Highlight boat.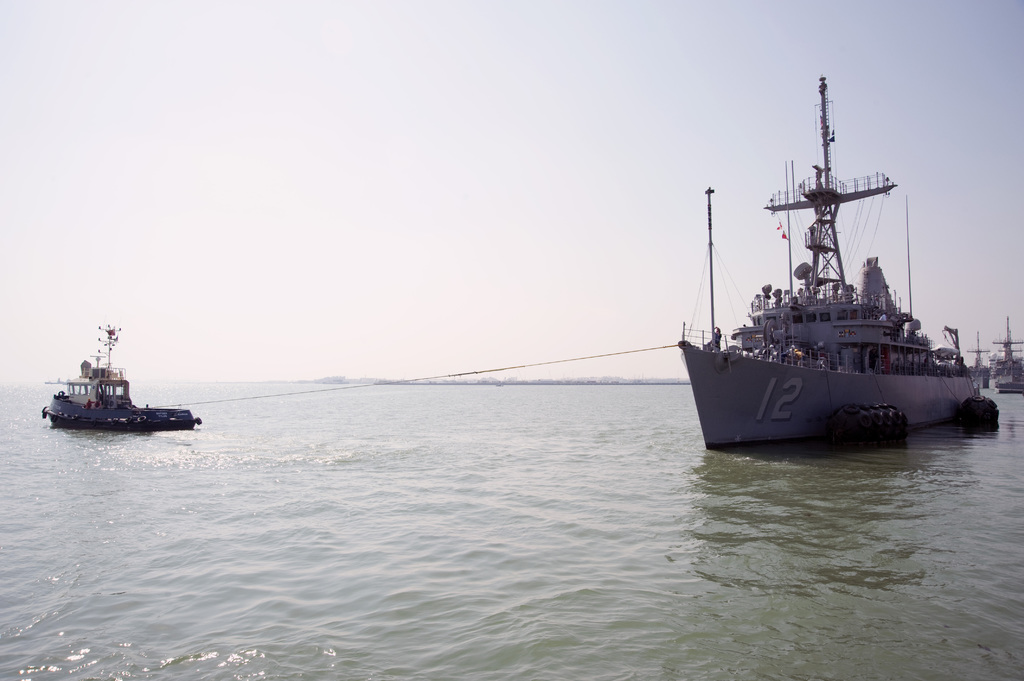
Highlighted region: (x1=33, y1=332, x2=198, y2=442).
